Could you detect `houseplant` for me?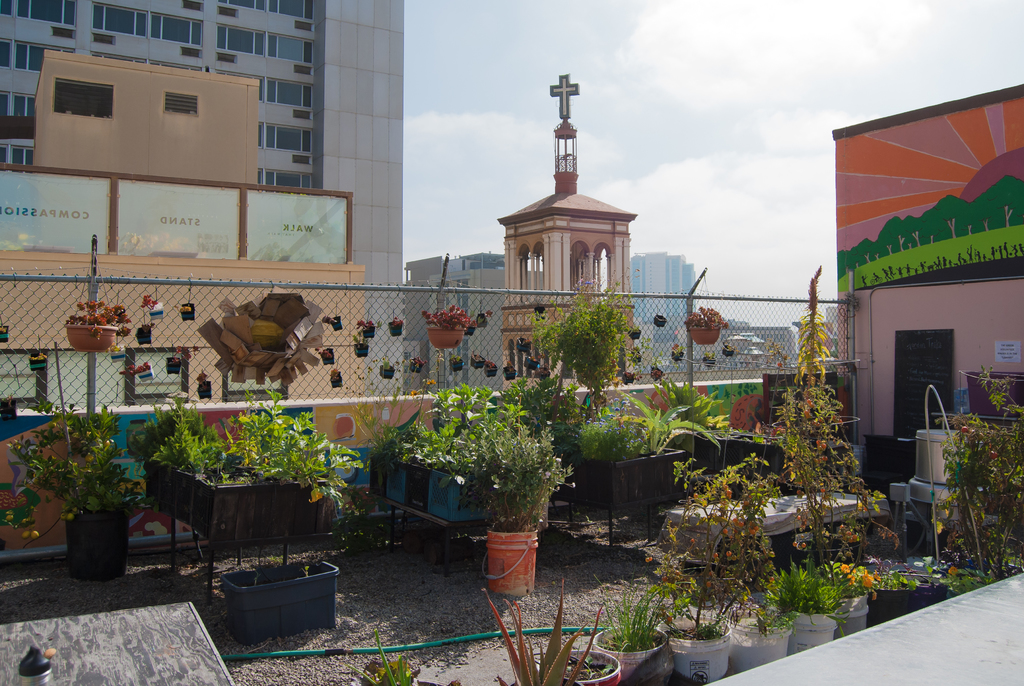
Detection result: 438:412:577:600.
